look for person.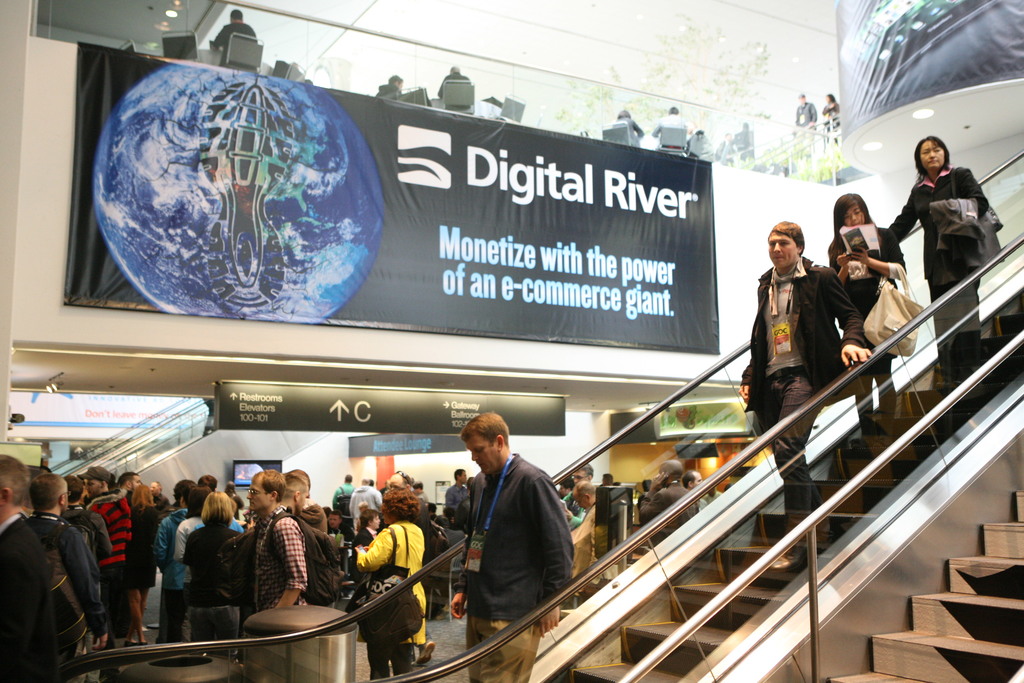
Found: 573, 477, 602, 588.
